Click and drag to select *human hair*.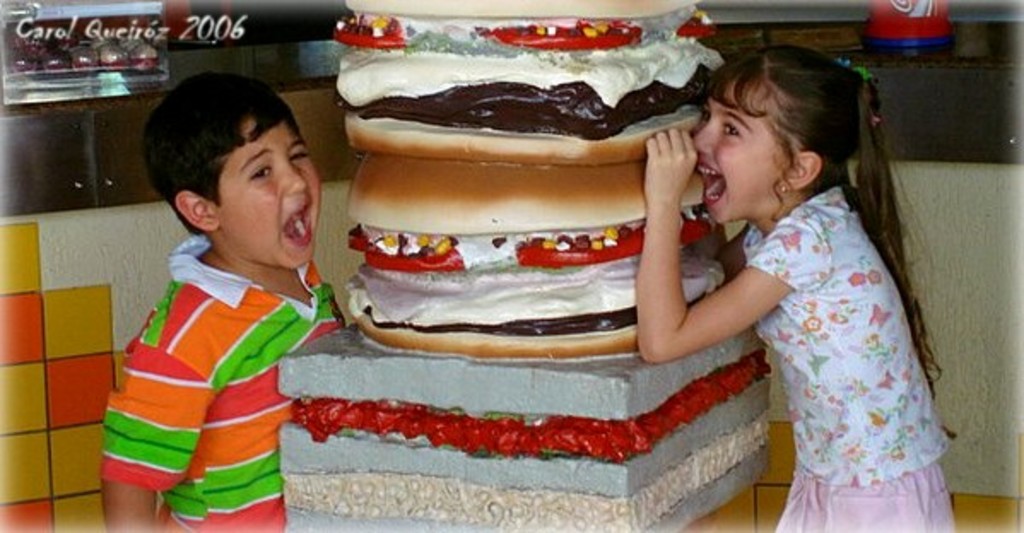
Selection: 142:72:297:232.
